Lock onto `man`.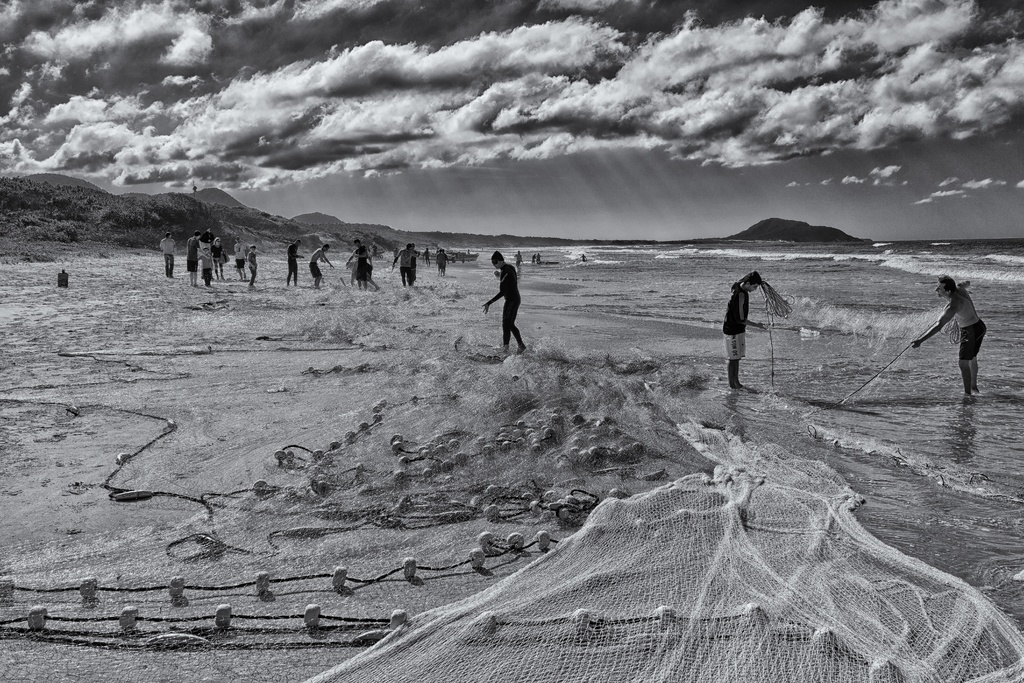
Locked: rect(309, 242, 330, 286).
